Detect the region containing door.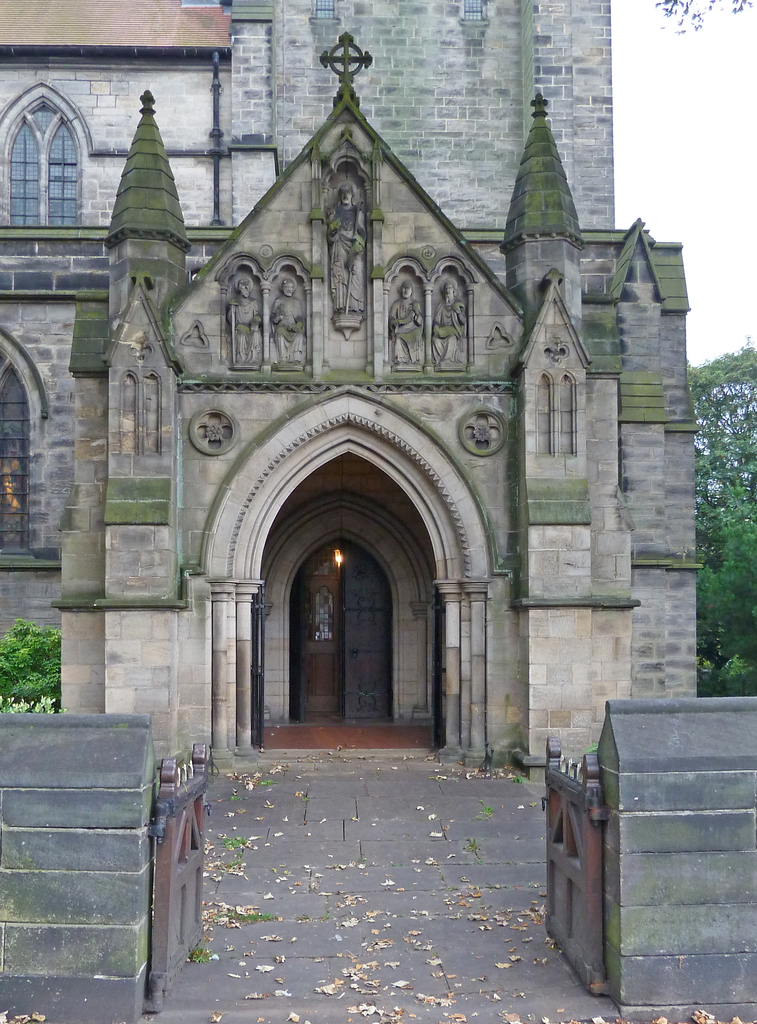
box(345, 543, 394, 724).
